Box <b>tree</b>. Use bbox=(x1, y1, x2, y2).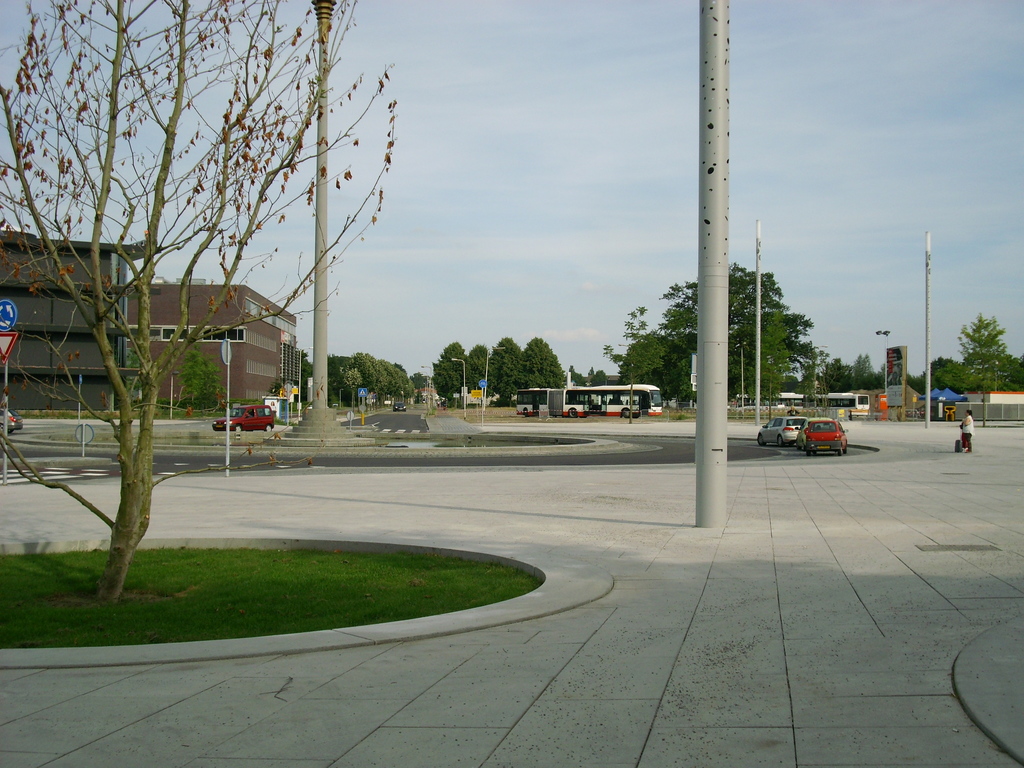
bbox=(659, 259, 786, 409).
